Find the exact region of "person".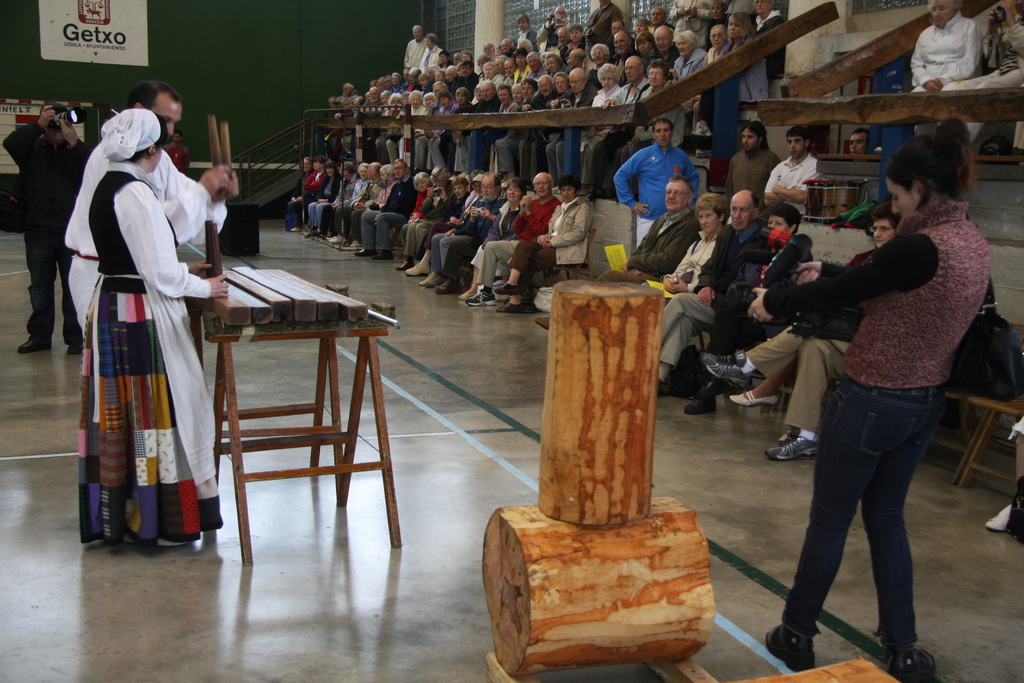
Exact region: left=0, top=103, right=93, bottom=357.
